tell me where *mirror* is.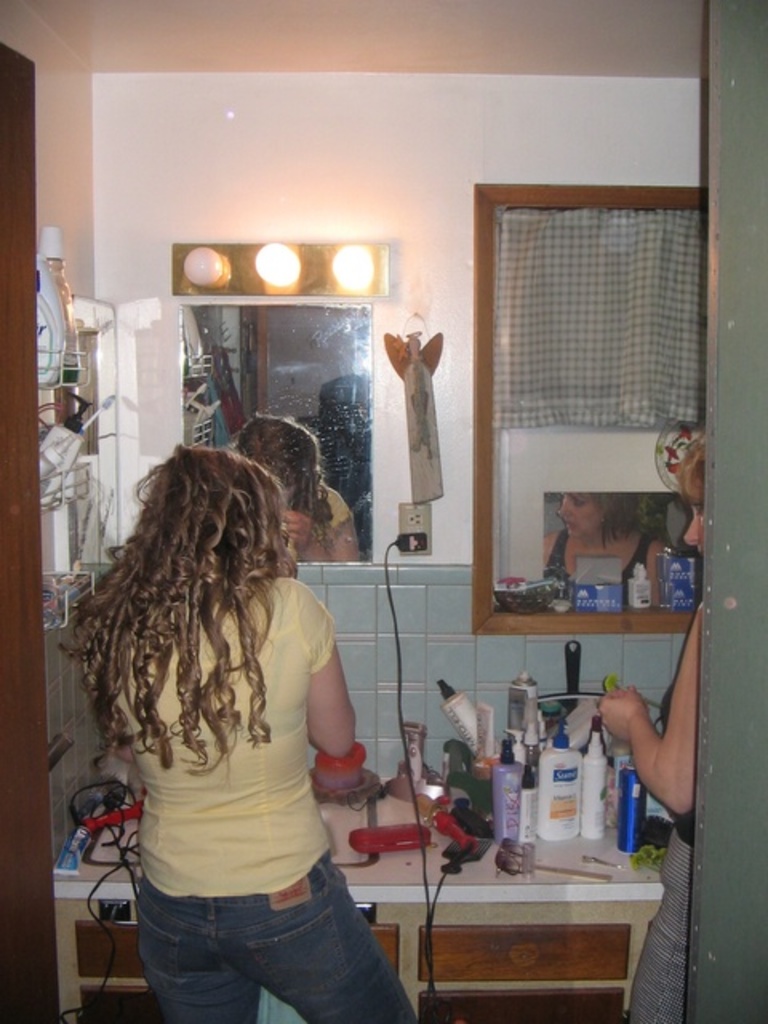
*mirror* is at (496,206,699,608).
